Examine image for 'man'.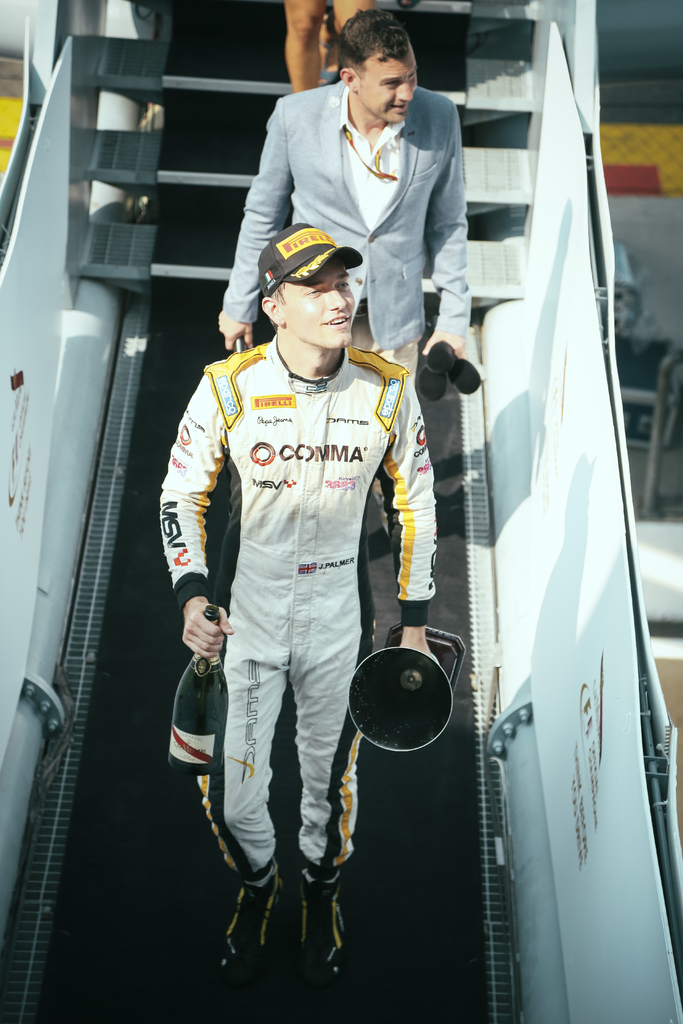
Examination result: detection(242, 26, 494, 367).
